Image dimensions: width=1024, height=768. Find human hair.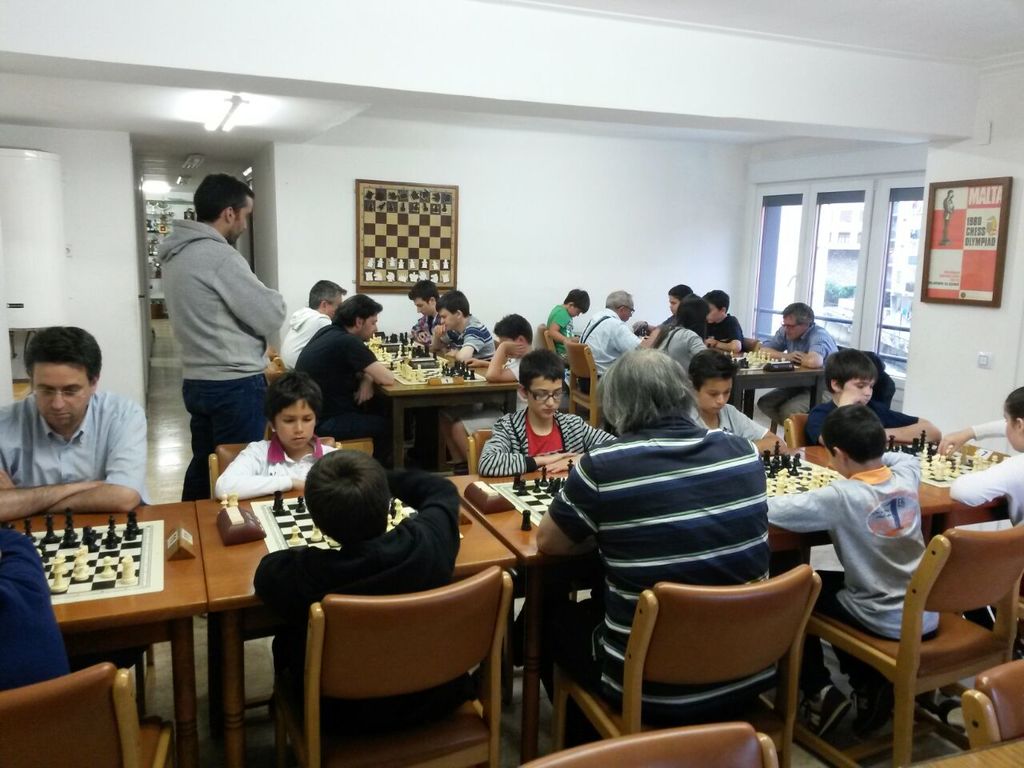
<region>781, 304, 815, 326</region>.
